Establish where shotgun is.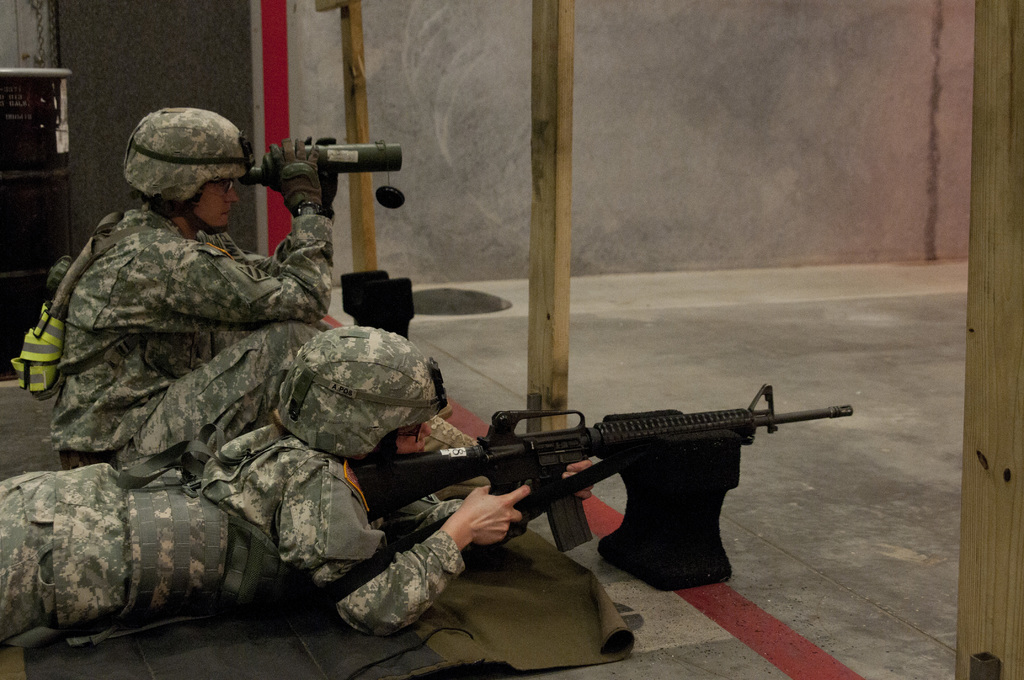
Established at {"x1": 360, "y1": 382, "x2": 850, "y2": 595}.
